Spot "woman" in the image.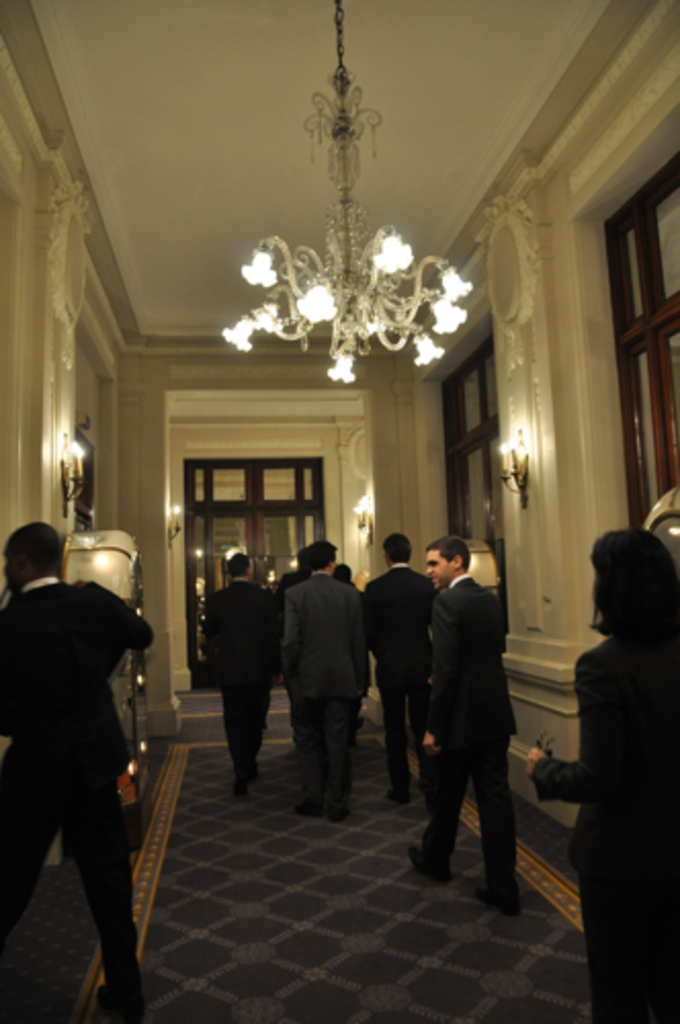
"woman" found at rect(547, 512, 674, 1014).
